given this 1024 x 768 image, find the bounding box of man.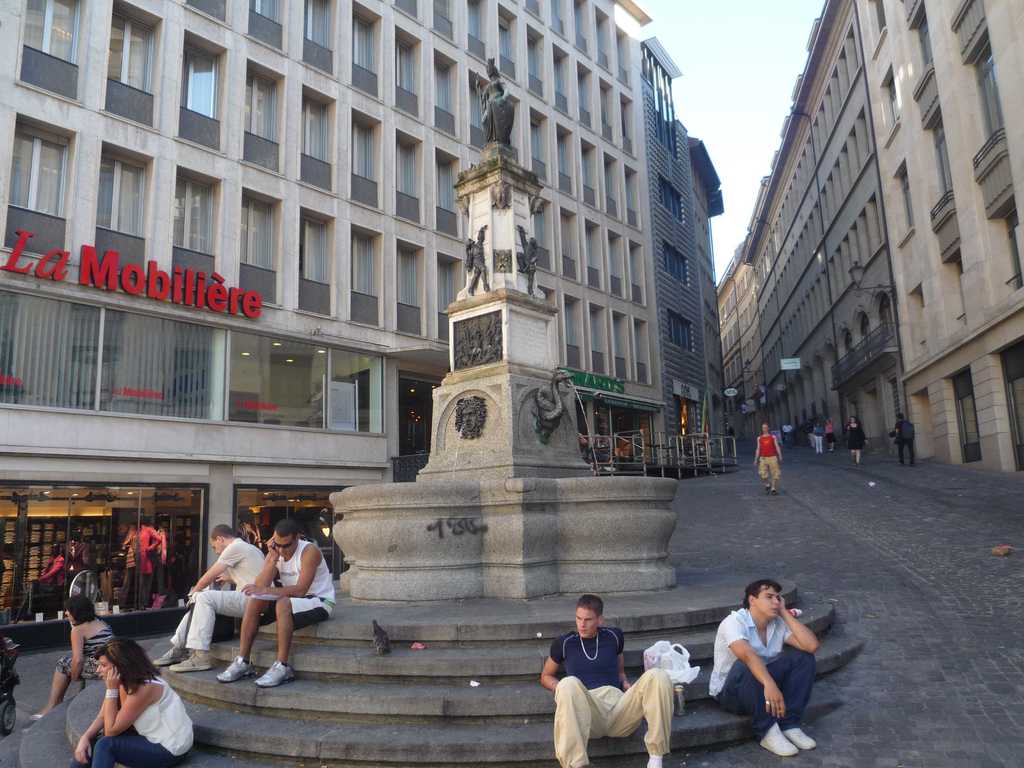
(893, 411, 918, 467).
